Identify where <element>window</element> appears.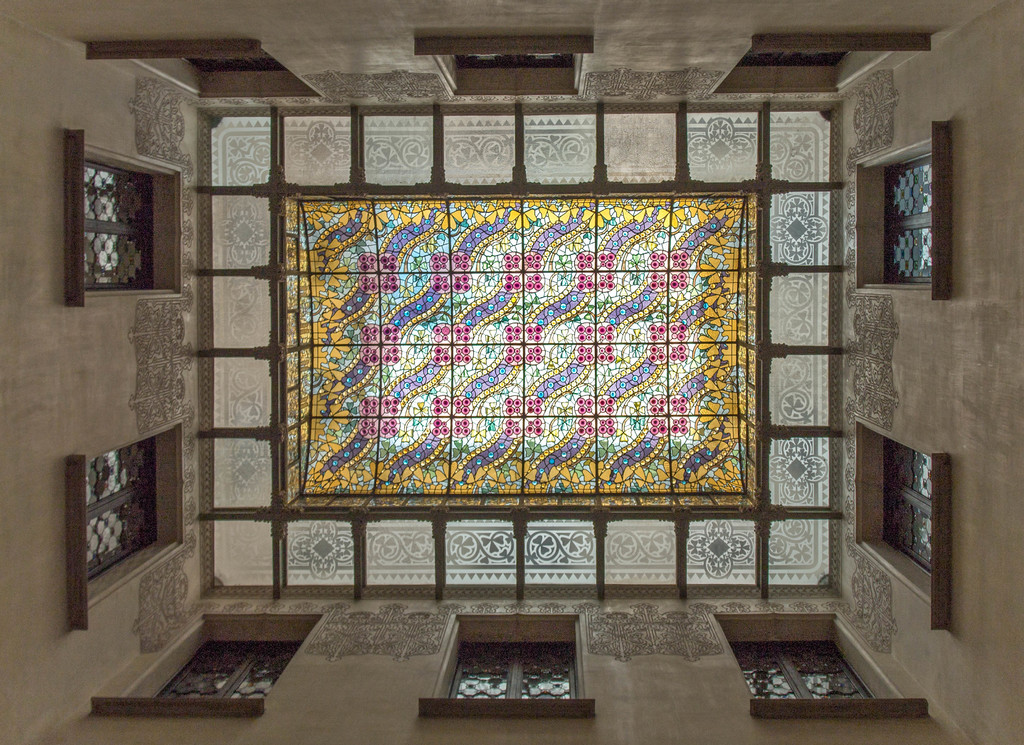
Appears at 68:125:195:298.
